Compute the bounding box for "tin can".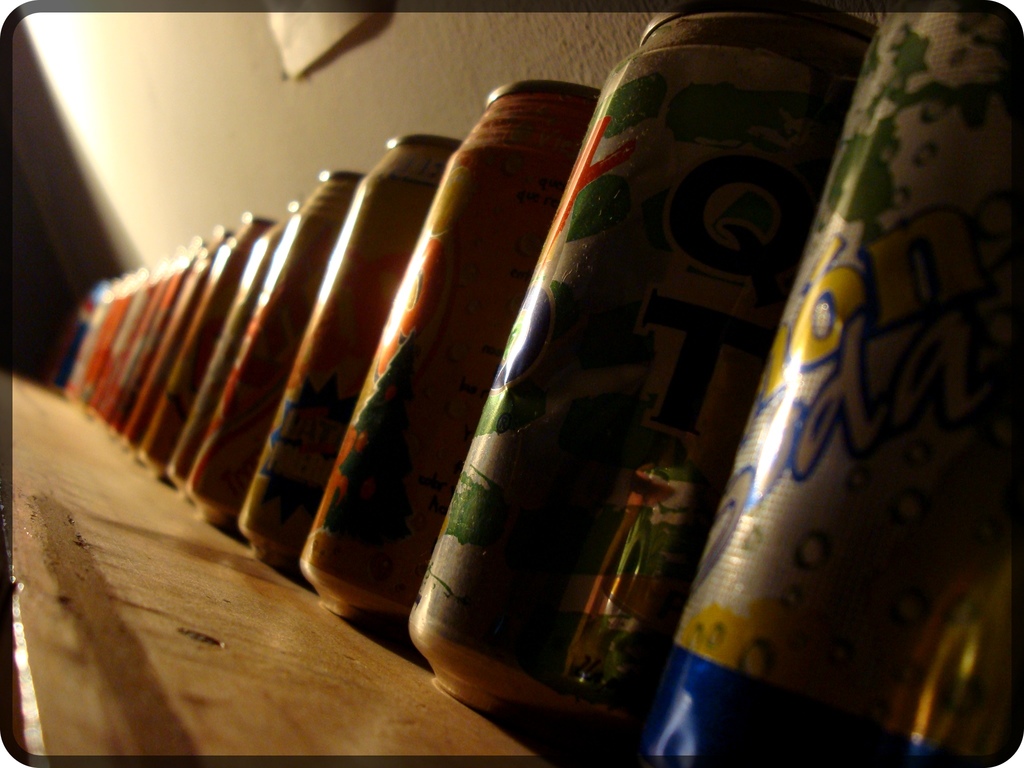
[401,8,879,732].
